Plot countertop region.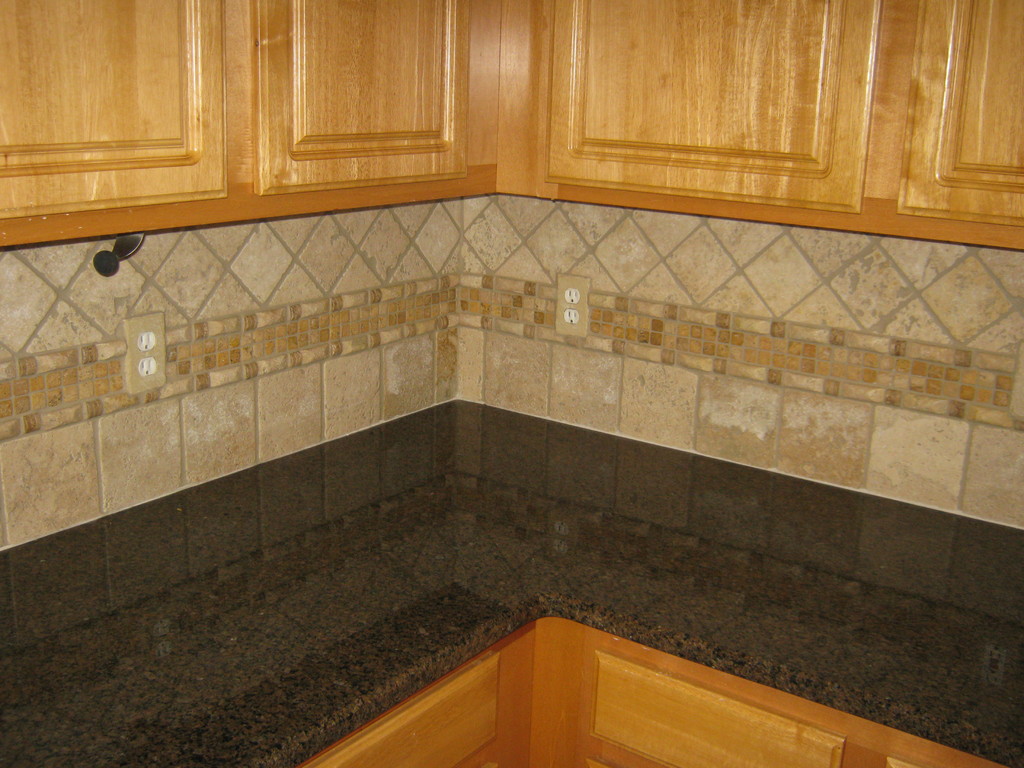
Plotted at x1=0, y1=462, x2=1023, y2=767.
